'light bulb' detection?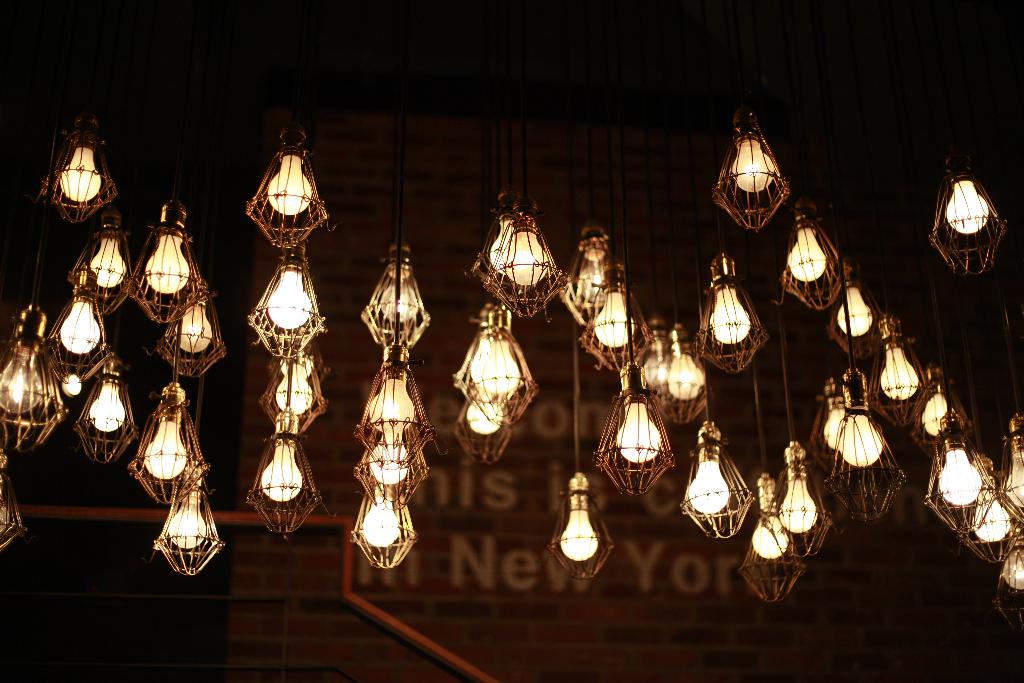
708, 251, 750, 349
